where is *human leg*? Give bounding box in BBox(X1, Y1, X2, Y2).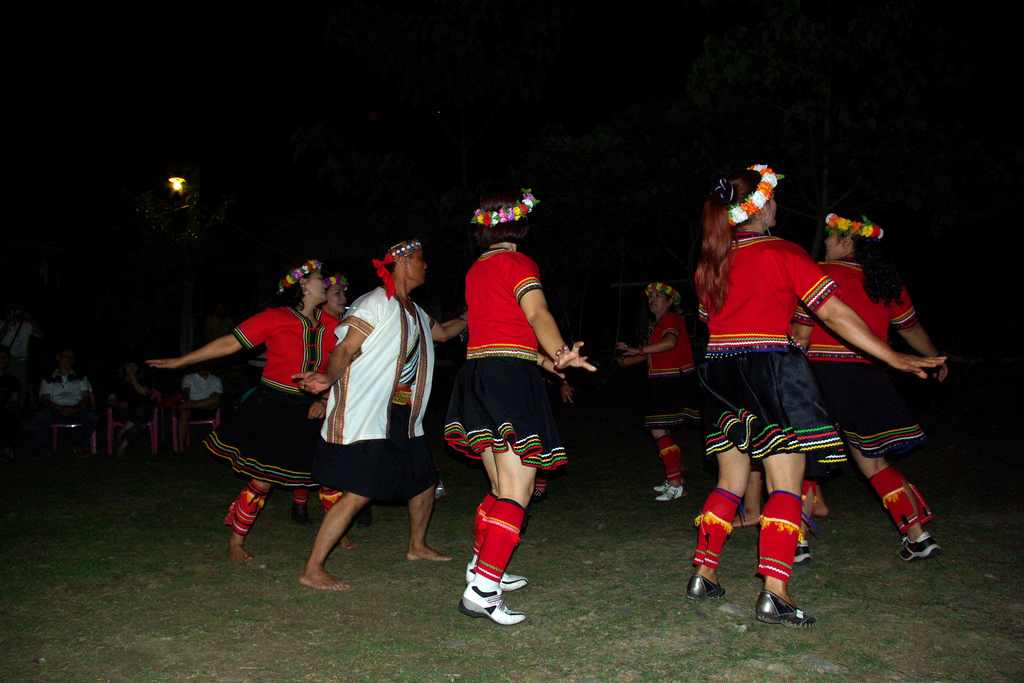
BBox(404, 479, 452, 563).
